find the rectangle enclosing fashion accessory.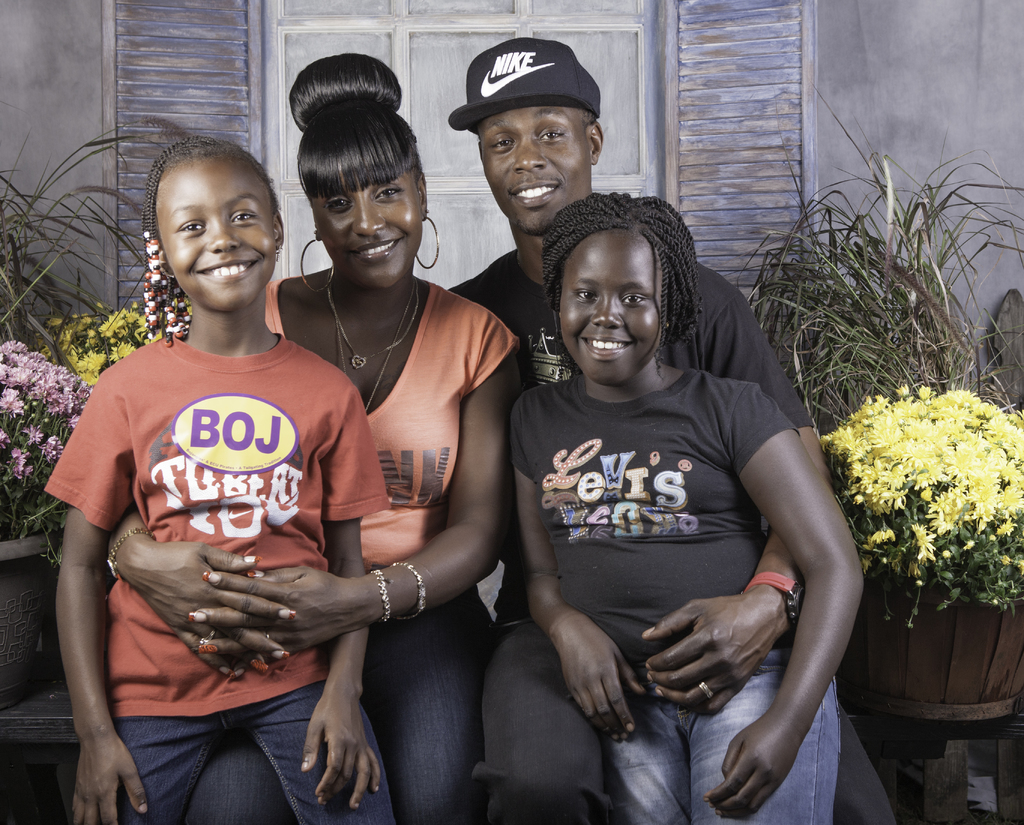
{"left": 195, "top": 623, "right": 220, "bottom": 649}.
